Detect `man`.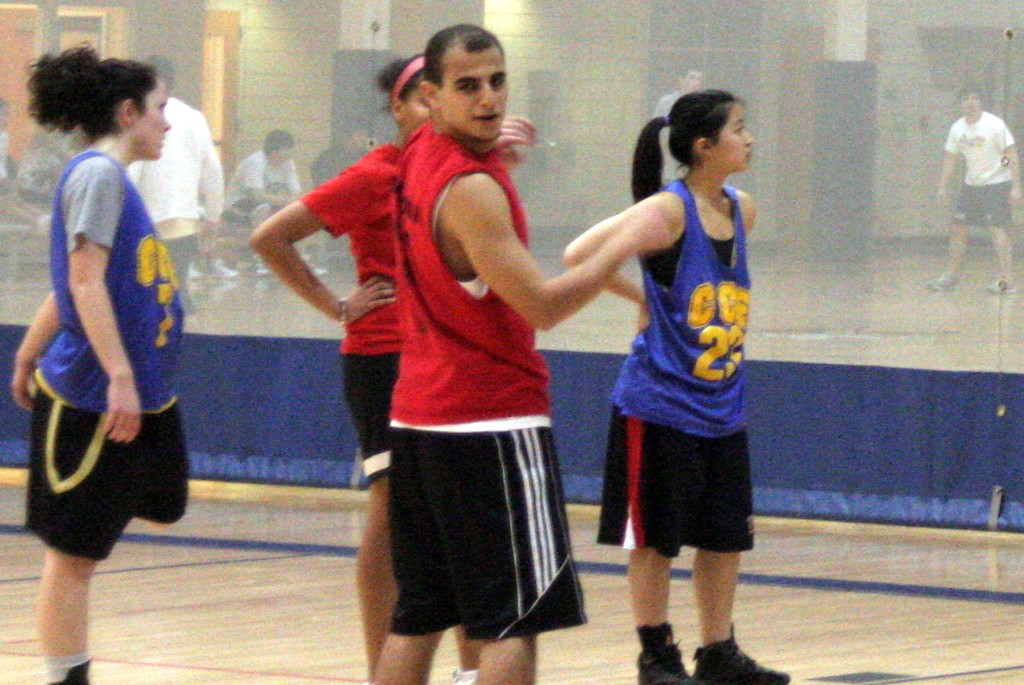
Detected at <region>369, 18, 677, 684</region>.
